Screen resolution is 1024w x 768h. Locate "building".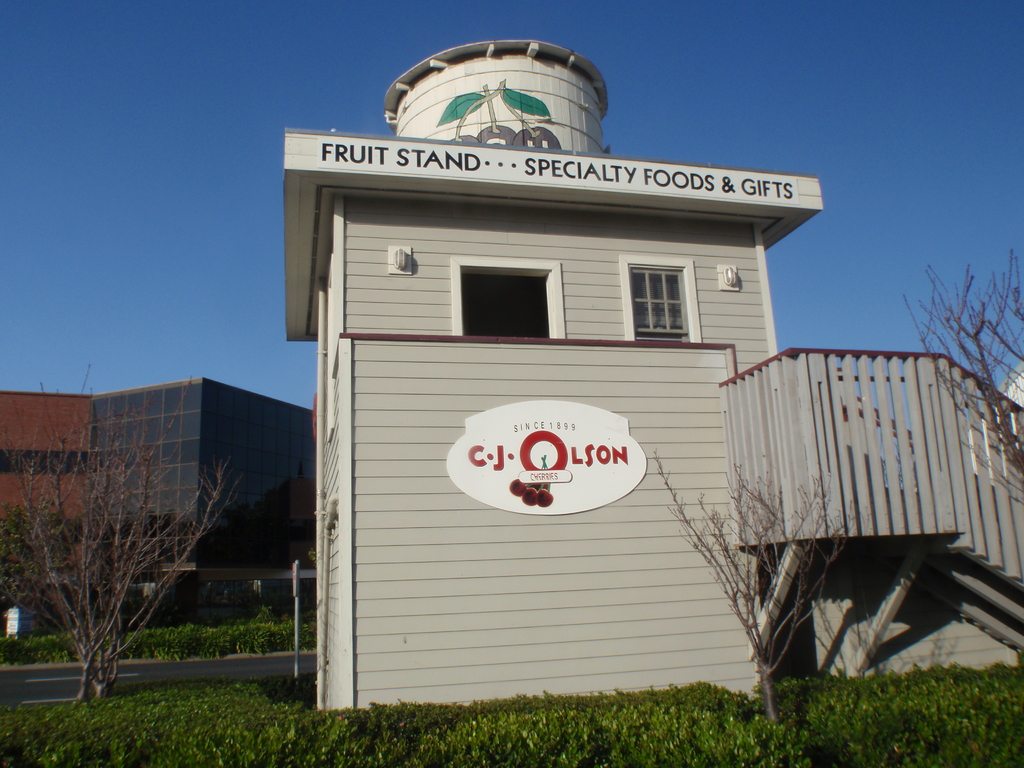
crop(0, 369, 314, 645).
